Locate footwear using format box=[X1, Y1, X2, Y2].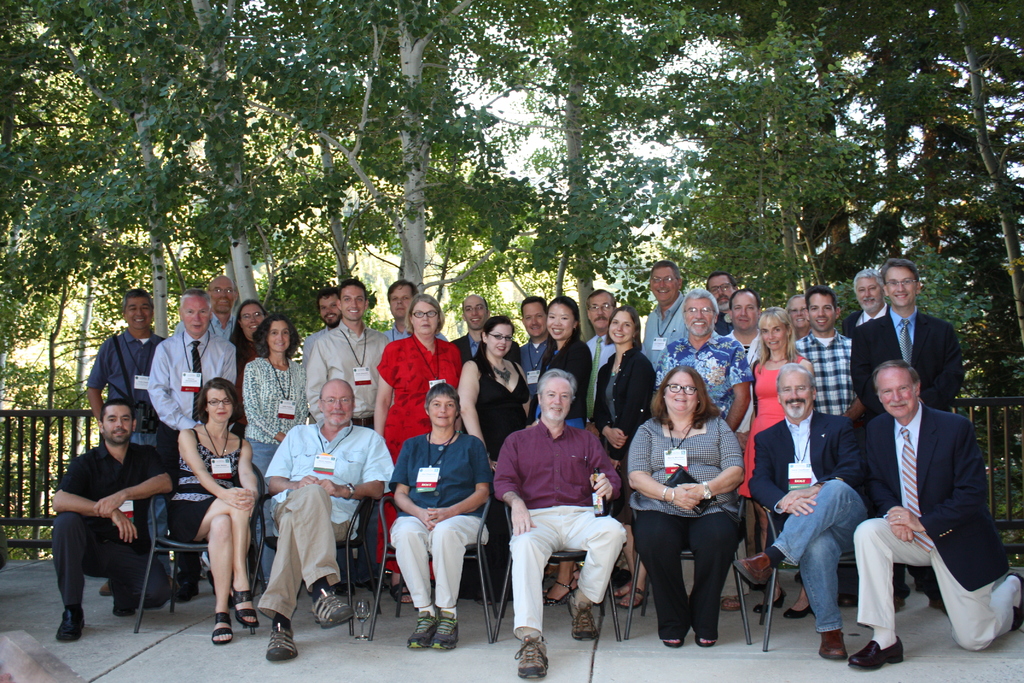
box=[310, 588, 355, 625].
